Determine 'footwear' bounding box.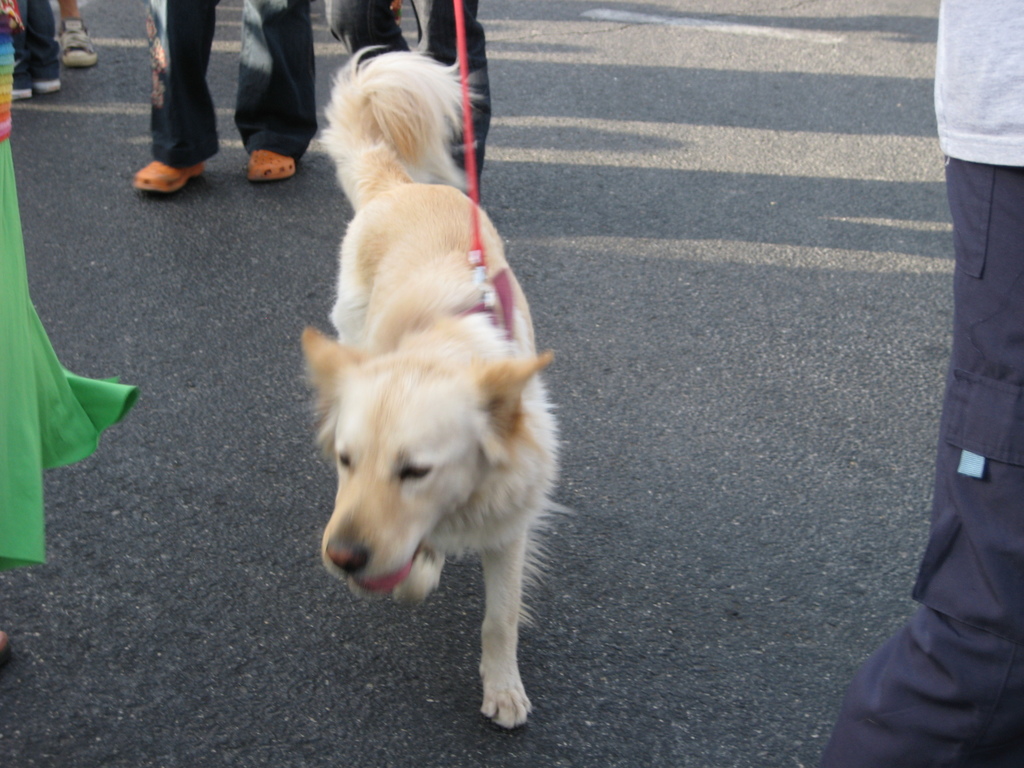
Determined: <box>137,161,202,190</box>.
